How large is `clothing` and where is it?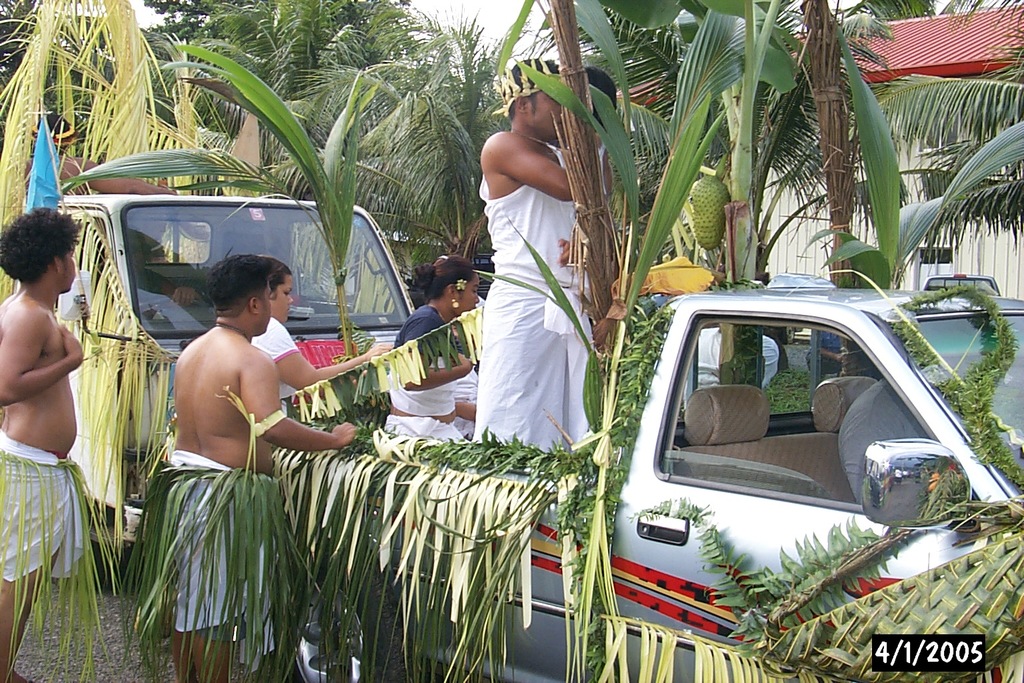
Bounding box: pyautogui.locateOnScreen(475, 139, 617, 446).
